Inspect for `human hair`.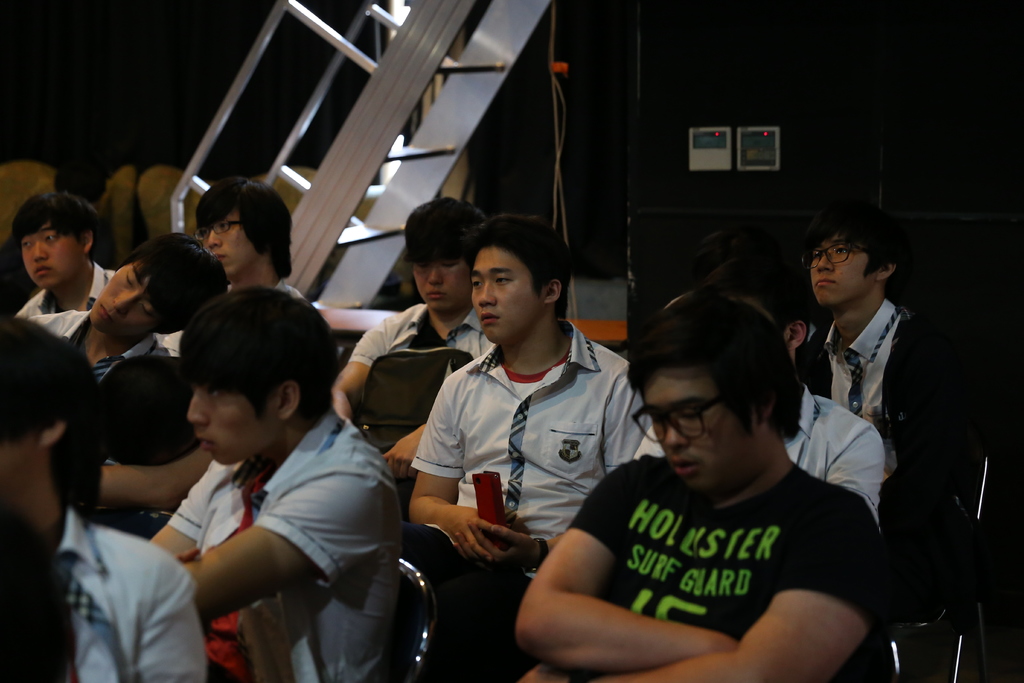
Inspection: left=403, top=195, right=476, bottom=262.
